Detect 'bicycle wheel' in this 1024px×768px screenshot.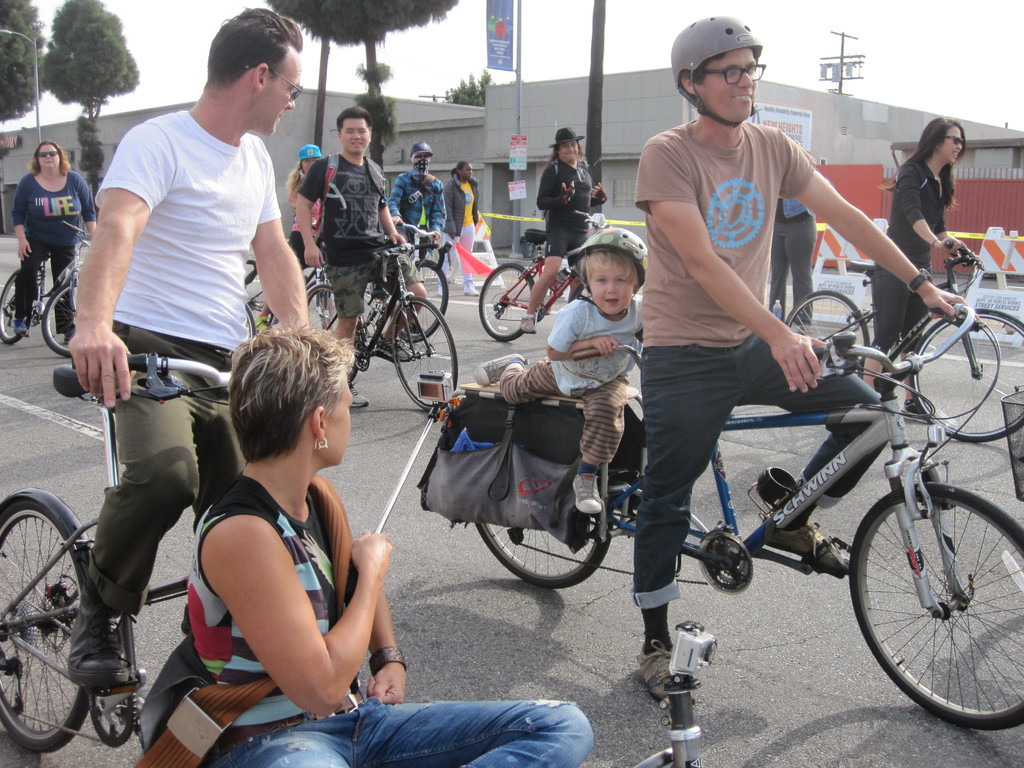
Detection: bbox=[0, 269, 42, 344].
